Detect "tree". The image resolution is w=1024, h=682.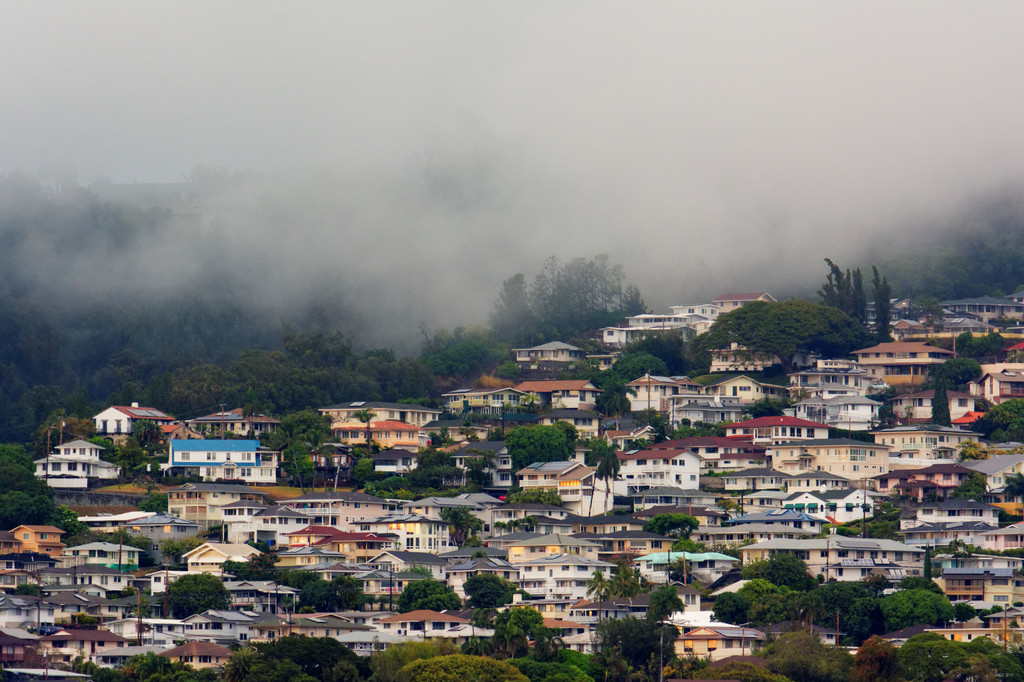
260 399 414 503.
